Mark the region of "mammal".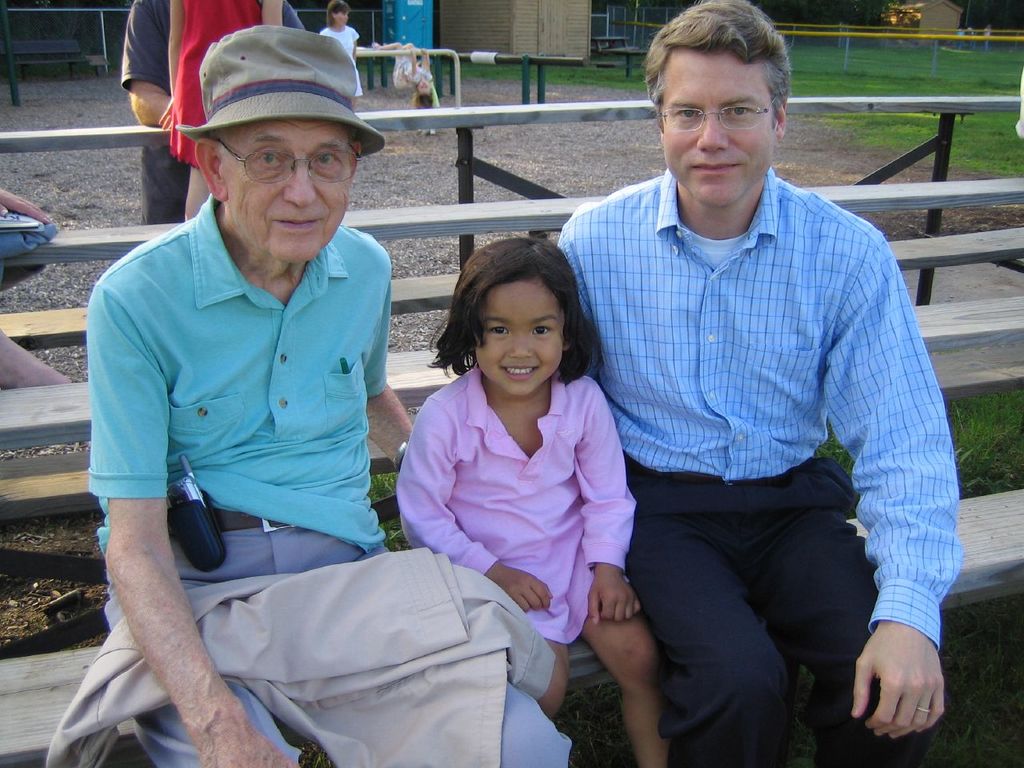
Region: x1=33 y1=70 x2=448 y2=750.
